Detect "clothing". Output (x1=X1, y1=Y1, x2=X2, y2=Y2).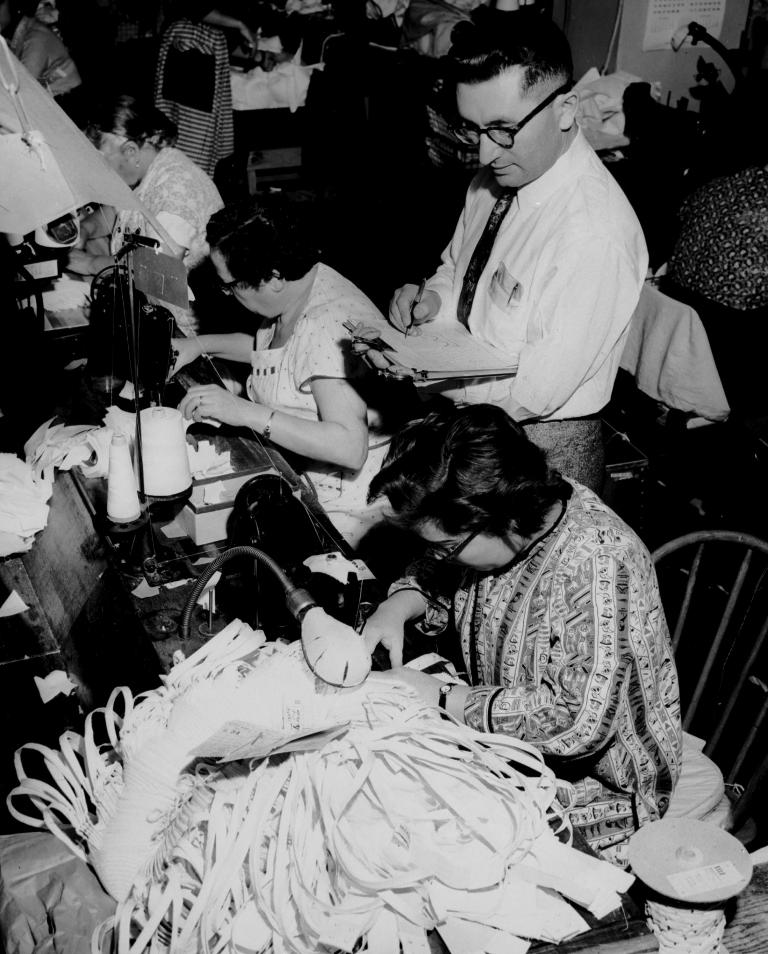
(x1=116, y1=146, x2=236, y2=257).
